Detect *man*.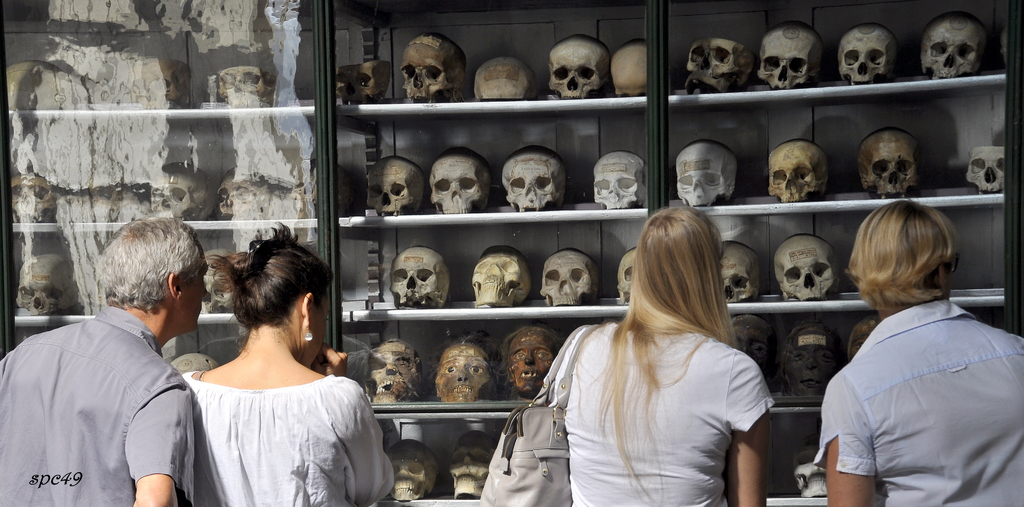
Detected at 20/208/226/504.
